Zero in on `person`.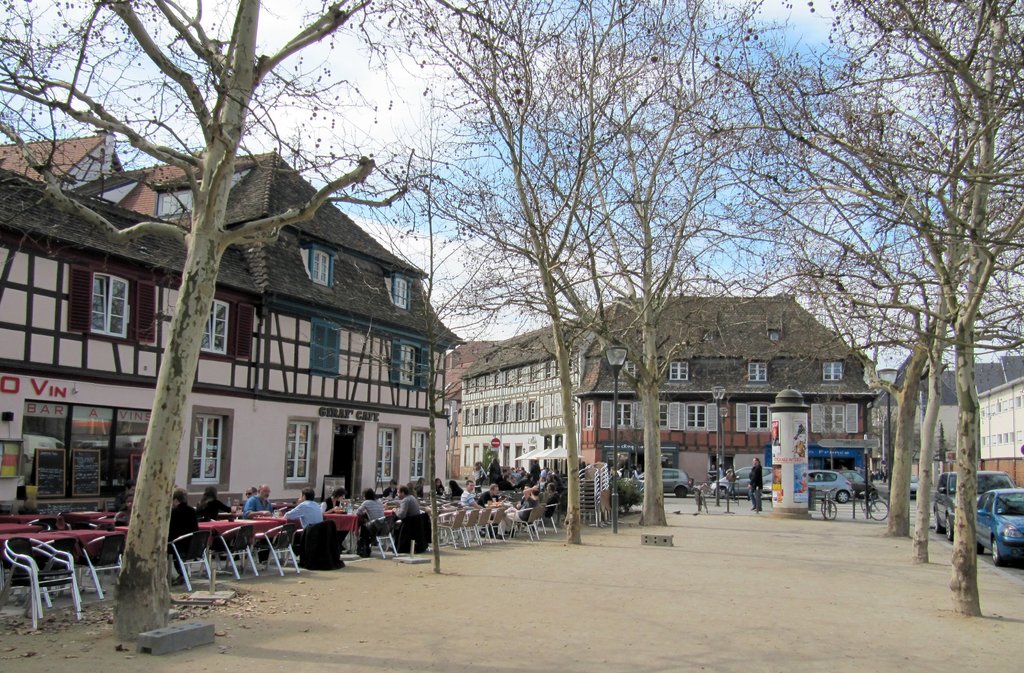
Zeroed in: box(325, 486, 342, 513).
